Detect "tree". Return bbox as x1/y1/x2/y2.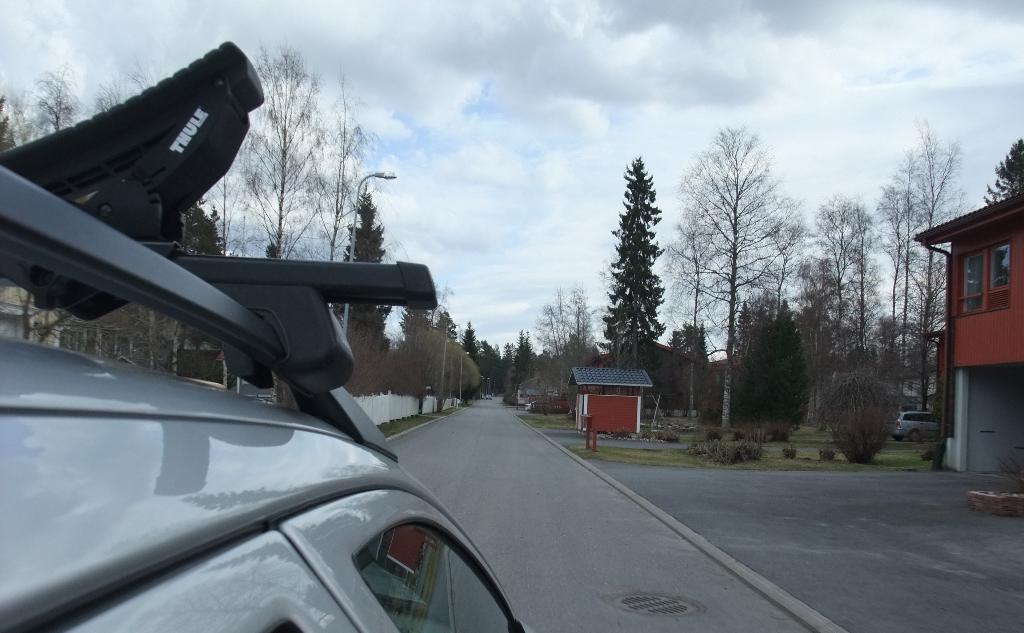
673/122/794/401.
